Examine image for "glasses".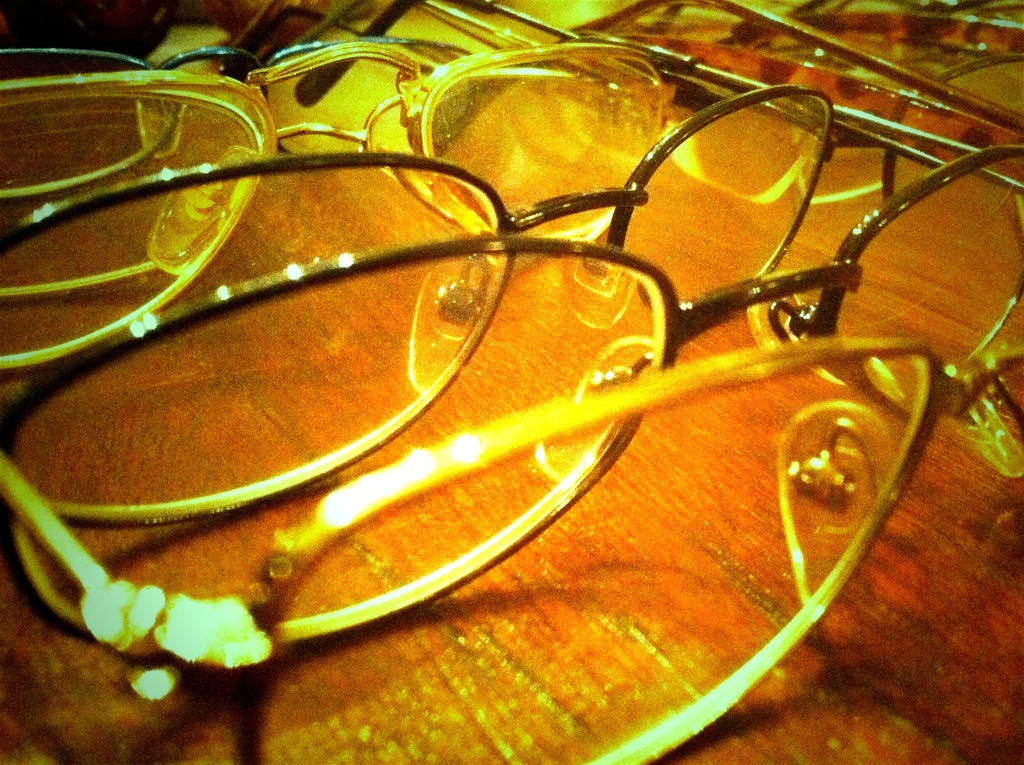
Examination result: box=[0, 42, 1023, 669].
